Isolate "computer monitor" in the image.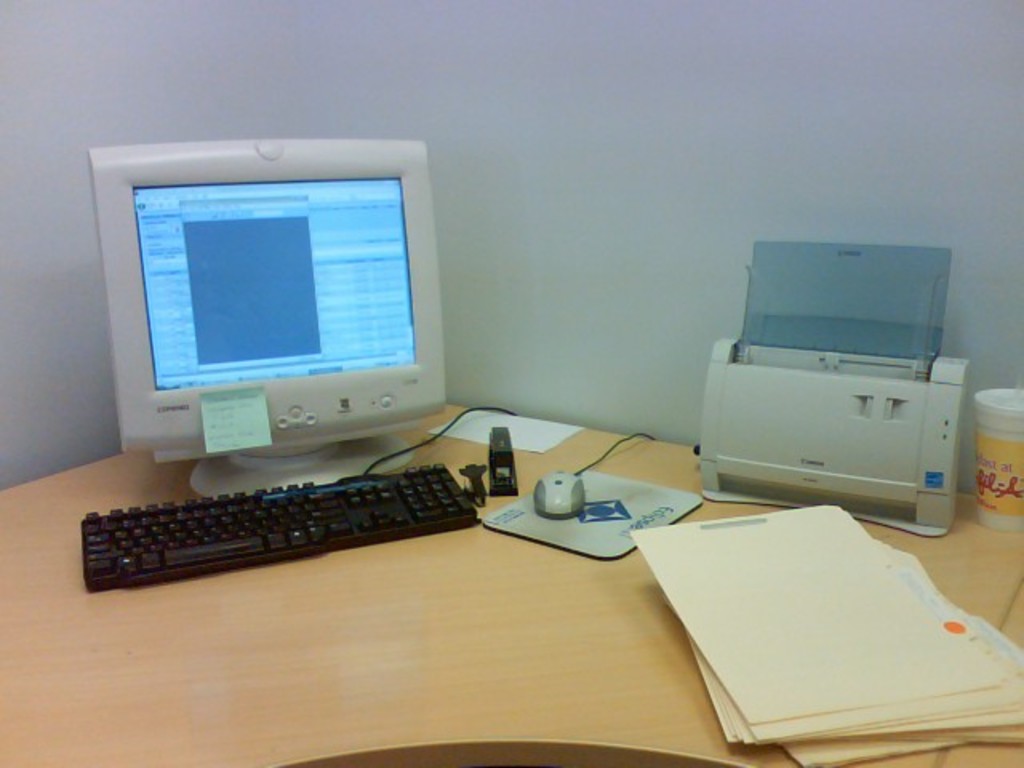
Isolated region: [91,144,451,491].
